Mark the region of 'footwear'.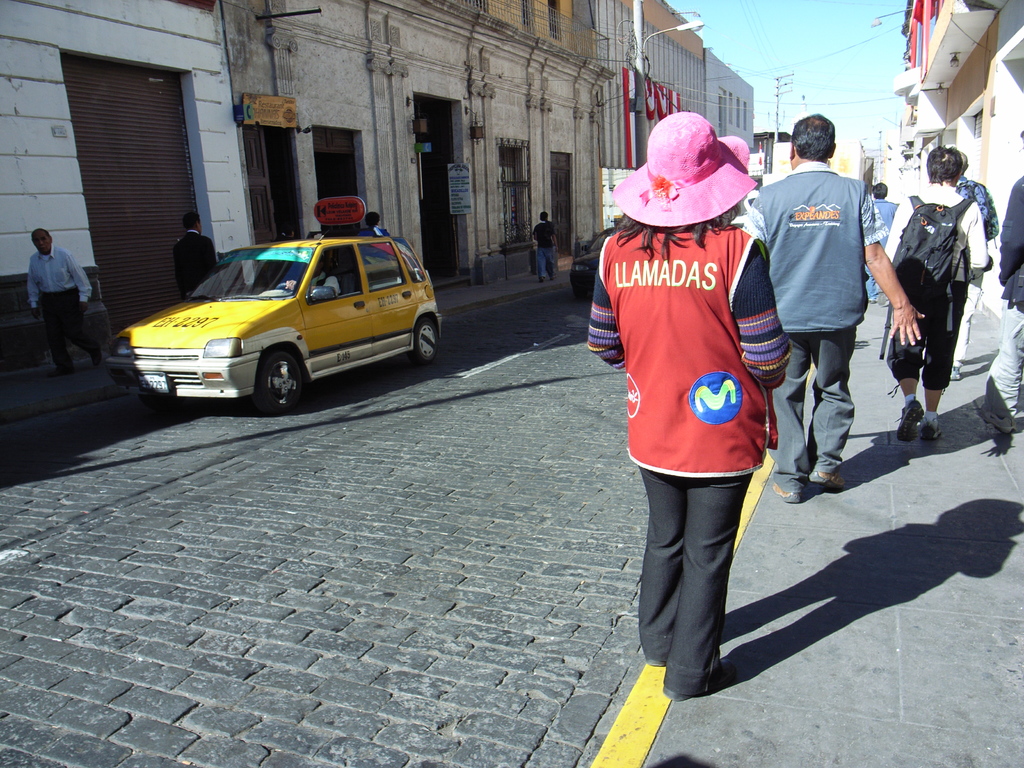
Region: bbox=[893, 402, 925, 440].
